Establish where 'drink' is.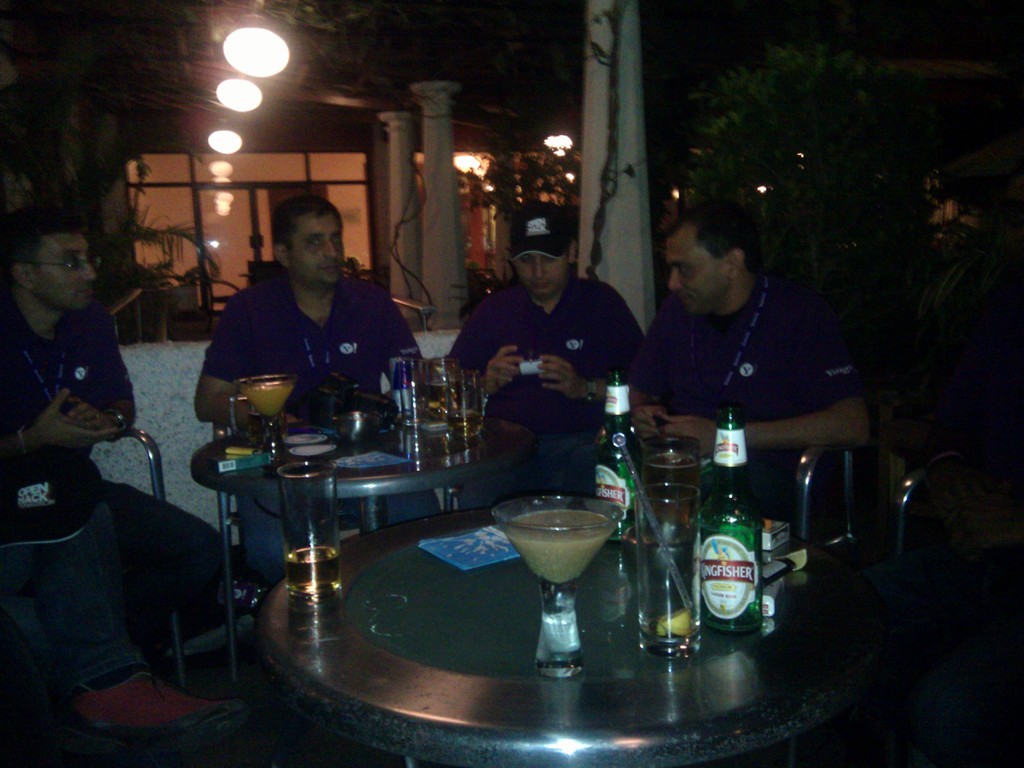
Established at bbox=[242, 376, 295, 416].
